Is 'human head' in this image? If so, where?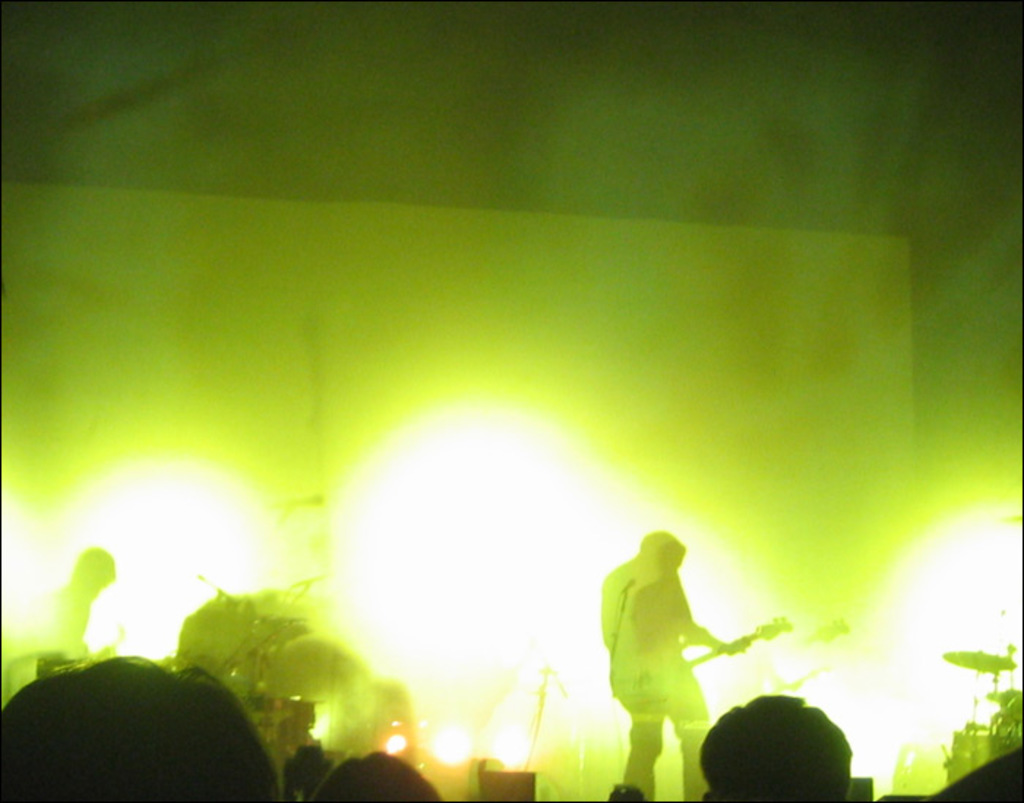
Yes, at (x1=315, y1=755, x2=436, y2=802).
